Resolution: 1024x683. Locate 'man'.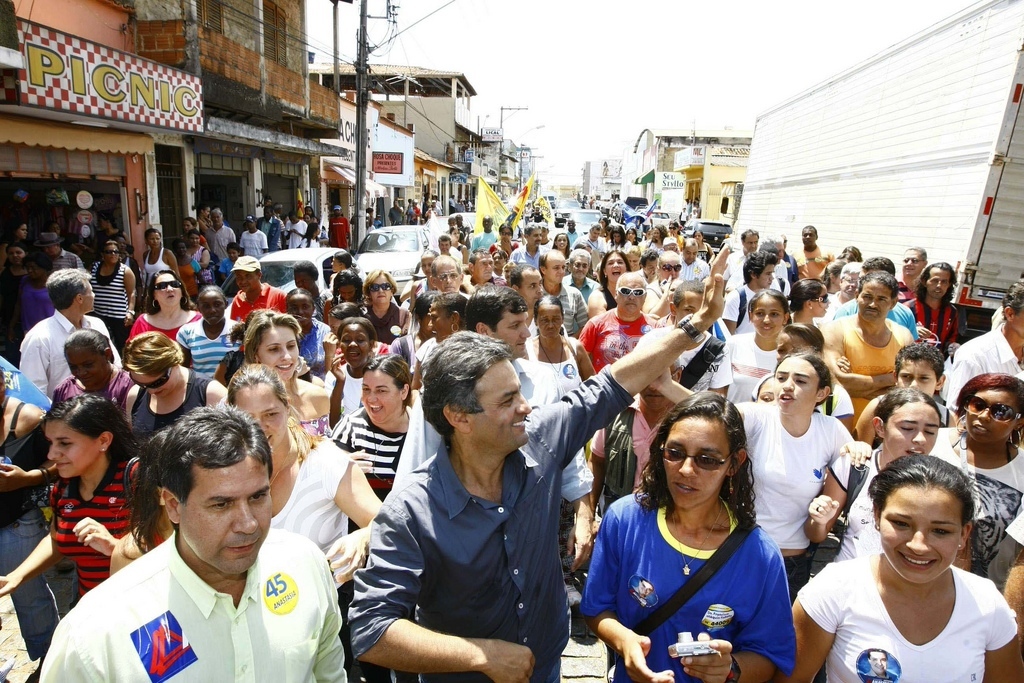
[left=457, top=197, right=465, bottom=212].
